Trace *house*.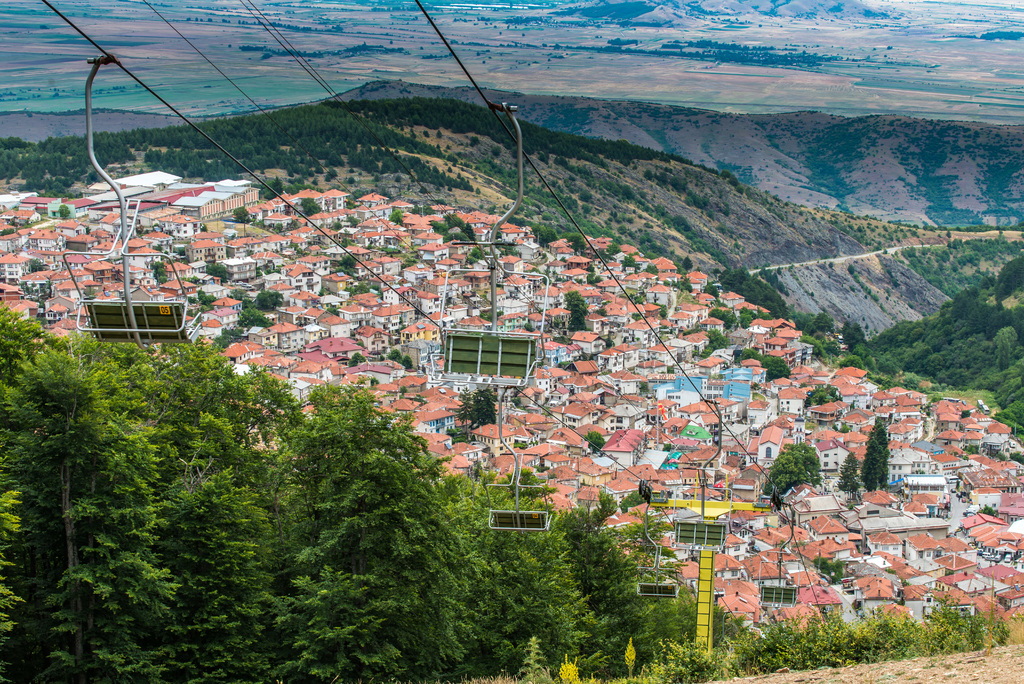
Traced to [566,322,605,355].
